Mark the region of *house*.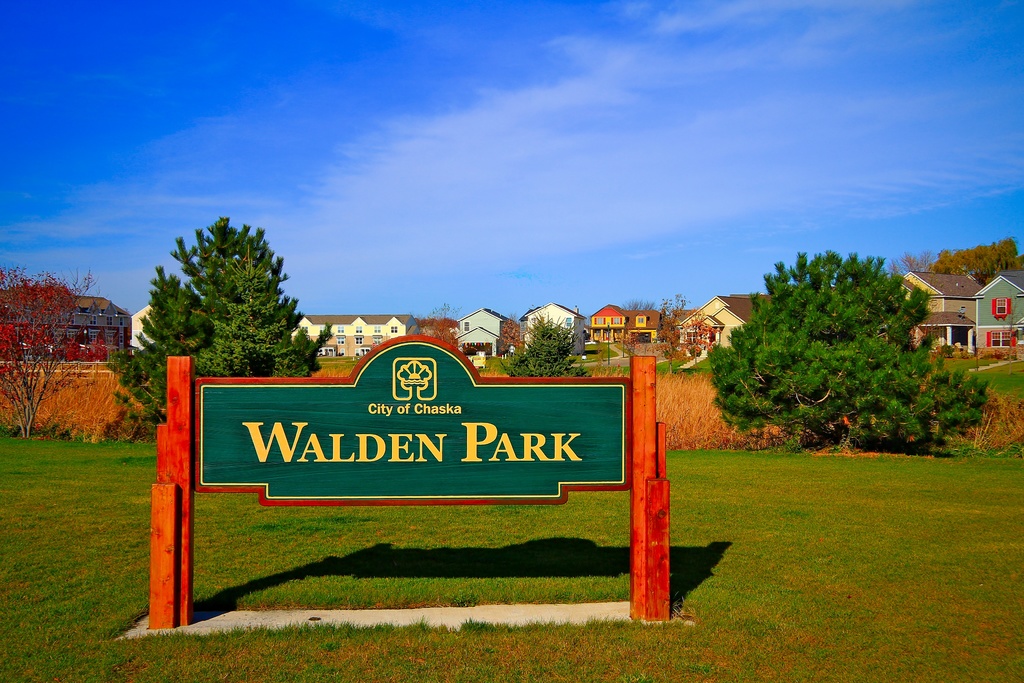
Region: [x1=452, y1=306, x2=520, y2=363].
